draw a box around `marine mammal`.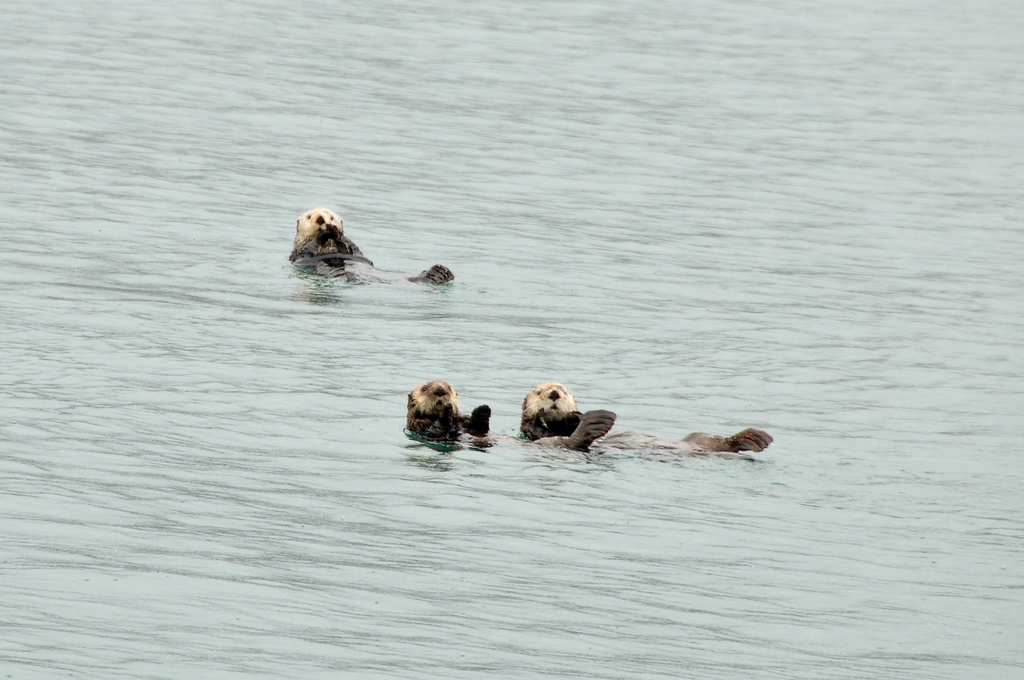
crop(412, 263, 452, 290).
